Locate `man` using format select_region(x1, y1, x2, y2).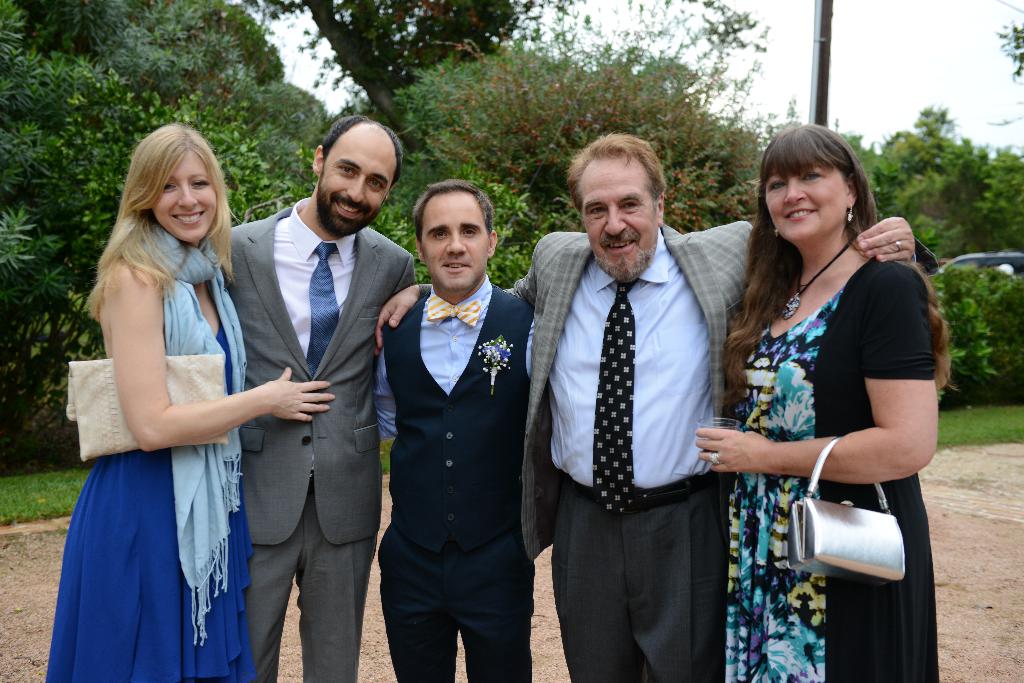
select_region(223, 111, 417, 682).
